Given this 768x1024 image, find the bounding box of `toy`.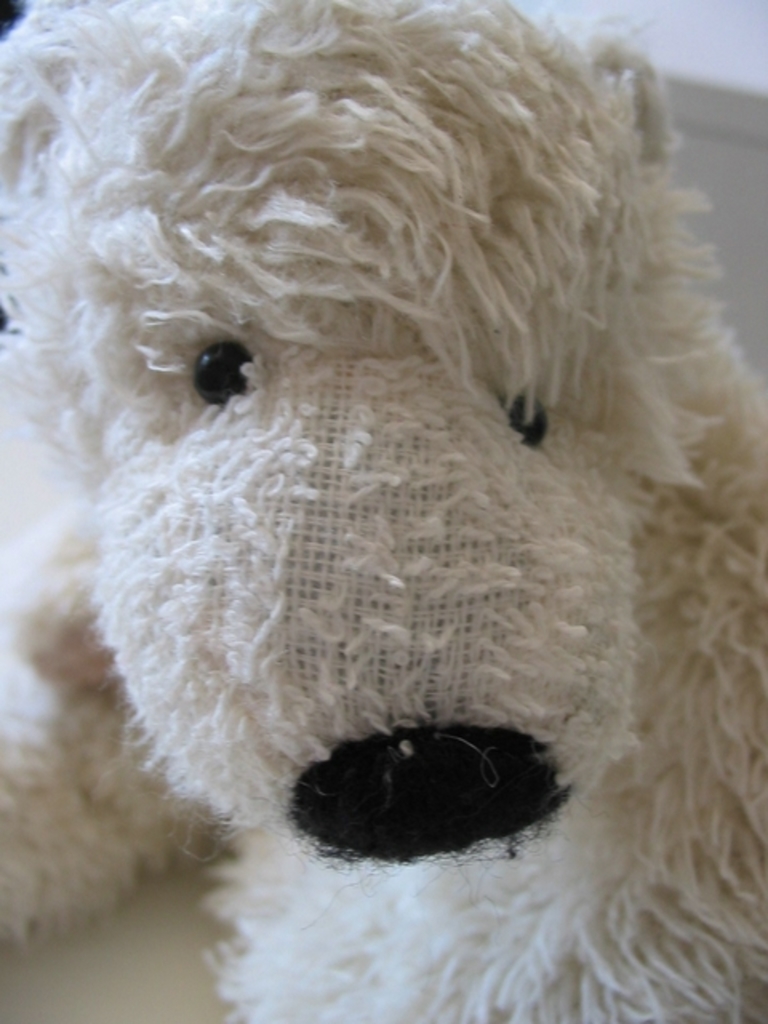
detection(0, 53, 702, 1023).
